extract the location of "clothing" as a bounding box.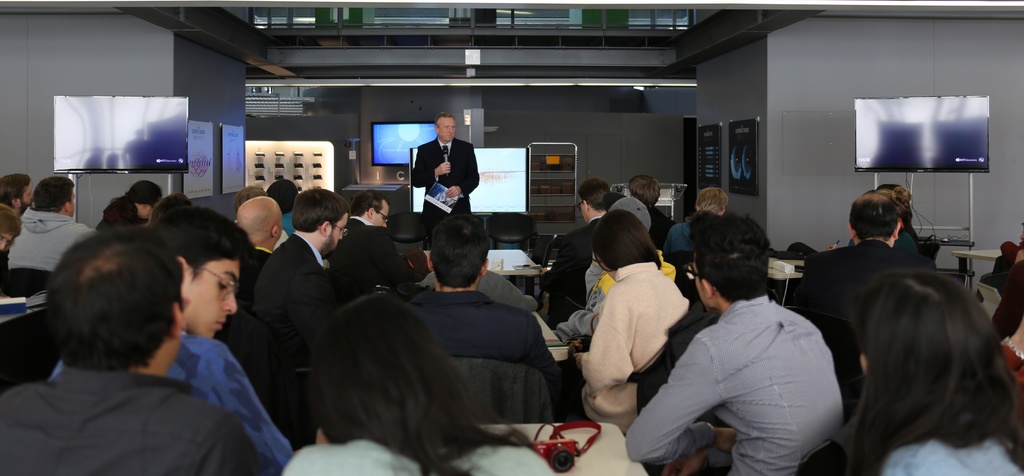
<region>990, 247, 1023, 329</region>.
